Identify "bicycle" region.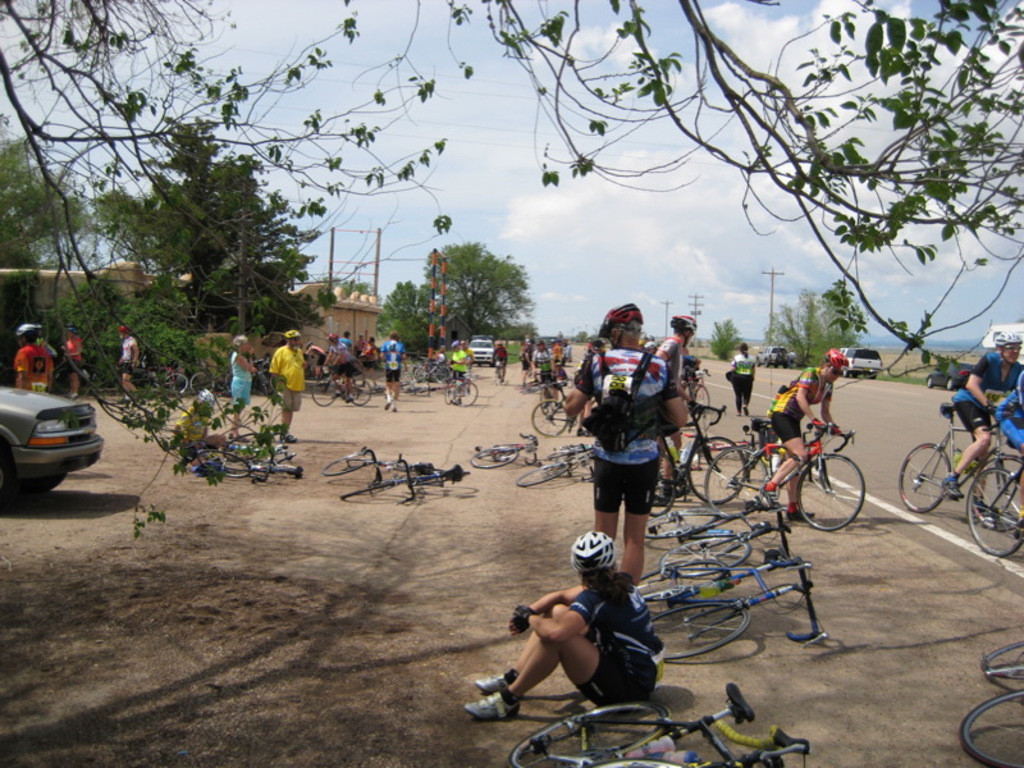
Region: box=[141, 366, 191, 385].
